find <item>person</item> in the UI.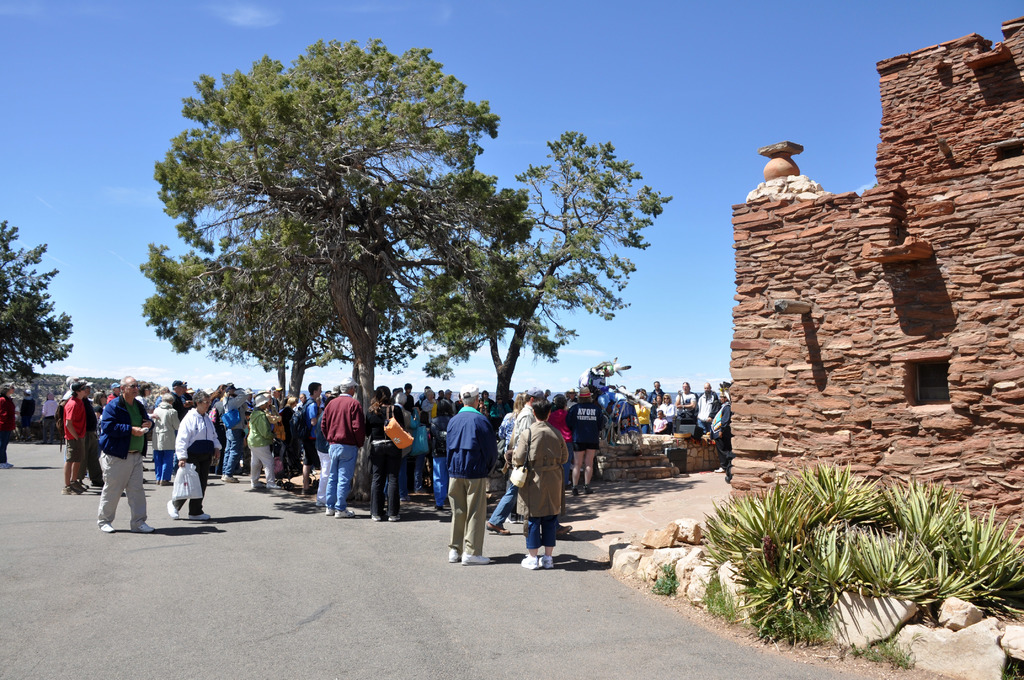
UI element at (x1=323, y1=387, x2=364, y2=517).
